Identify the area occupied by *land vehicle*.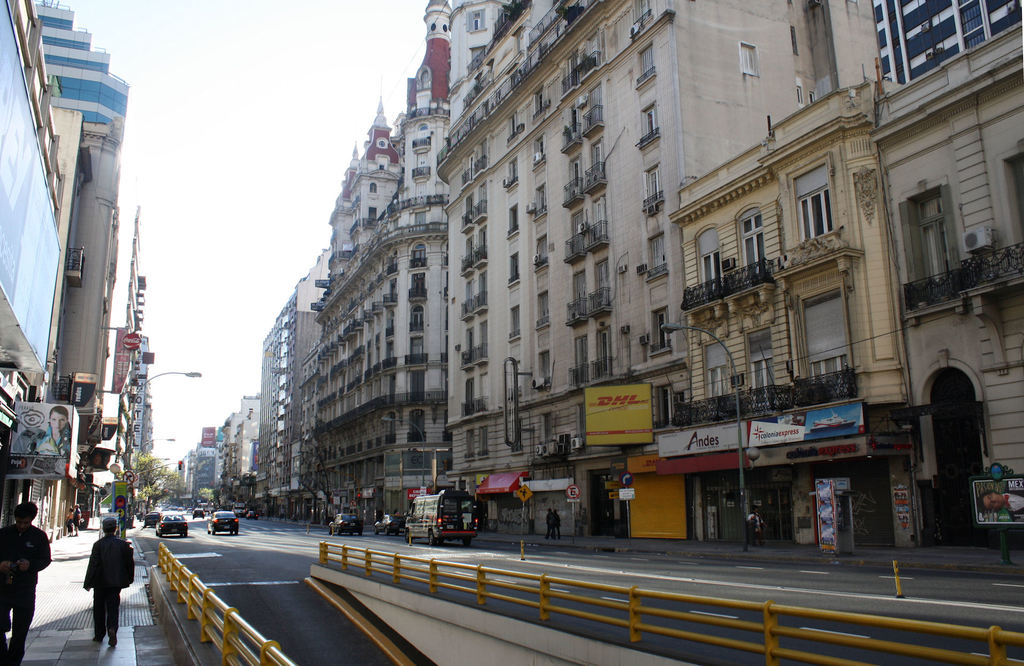
Area: <box>143,511,162,531</box>.
